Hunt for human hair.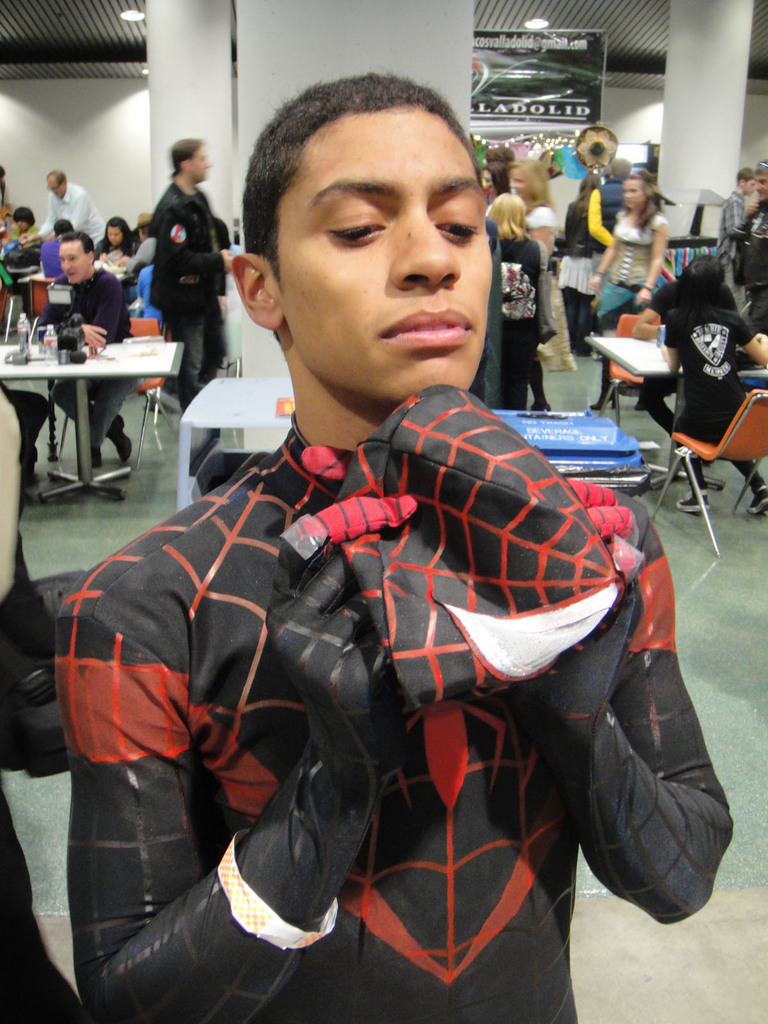
Hunted down at {"x1": 737, "y1": 168, "x2": 758, "y2": 186}.
